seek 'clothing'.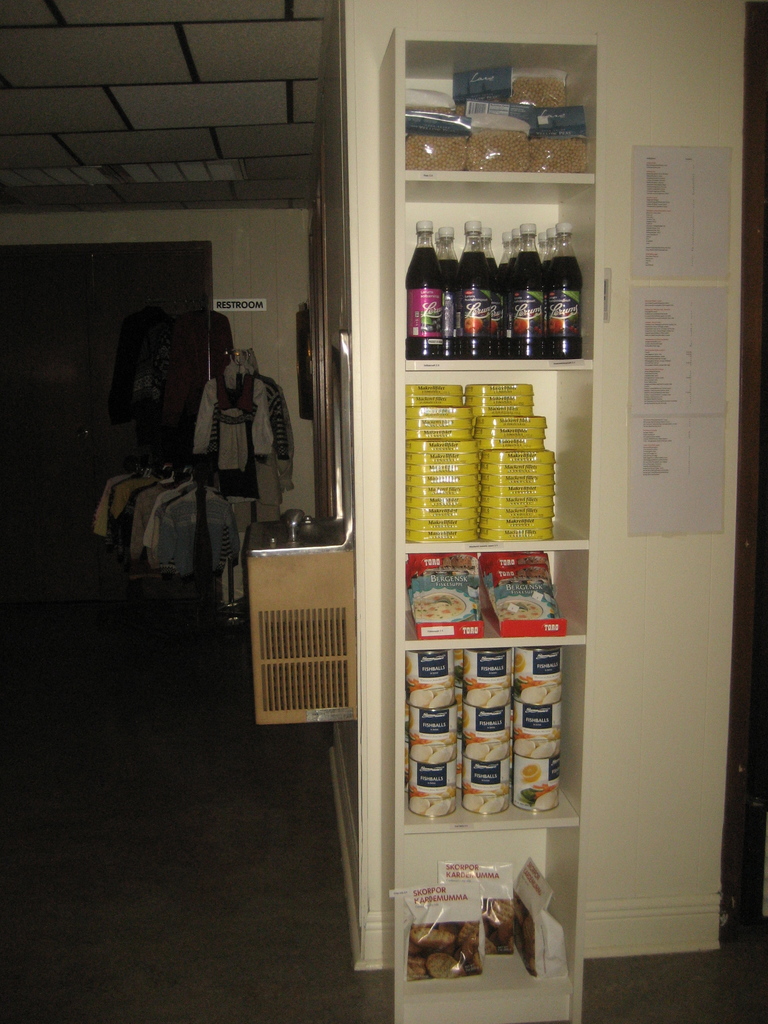
(157, 488, 241, 579).
